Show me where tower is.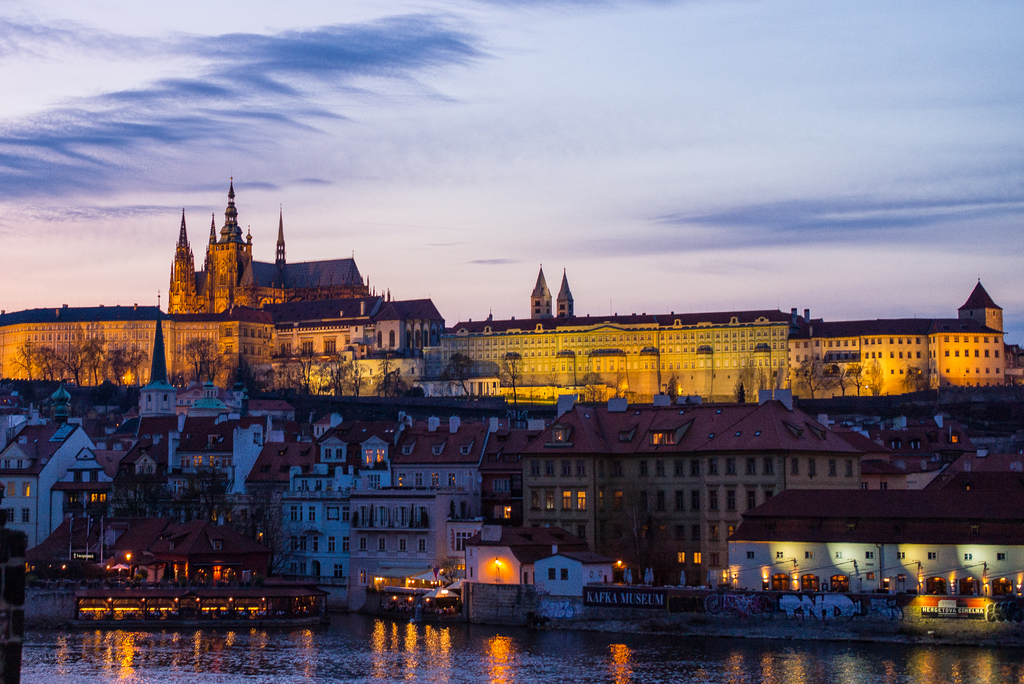
tower is at 957 276 1006 342.
